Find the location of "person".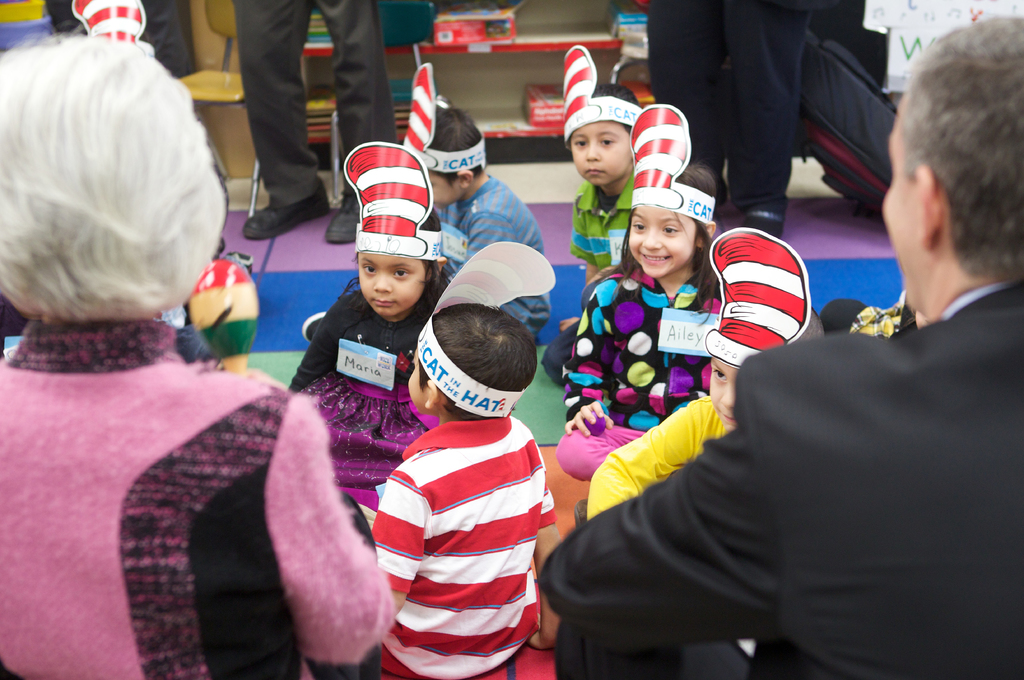
Location: select_region(647, 0, 817, 235).
